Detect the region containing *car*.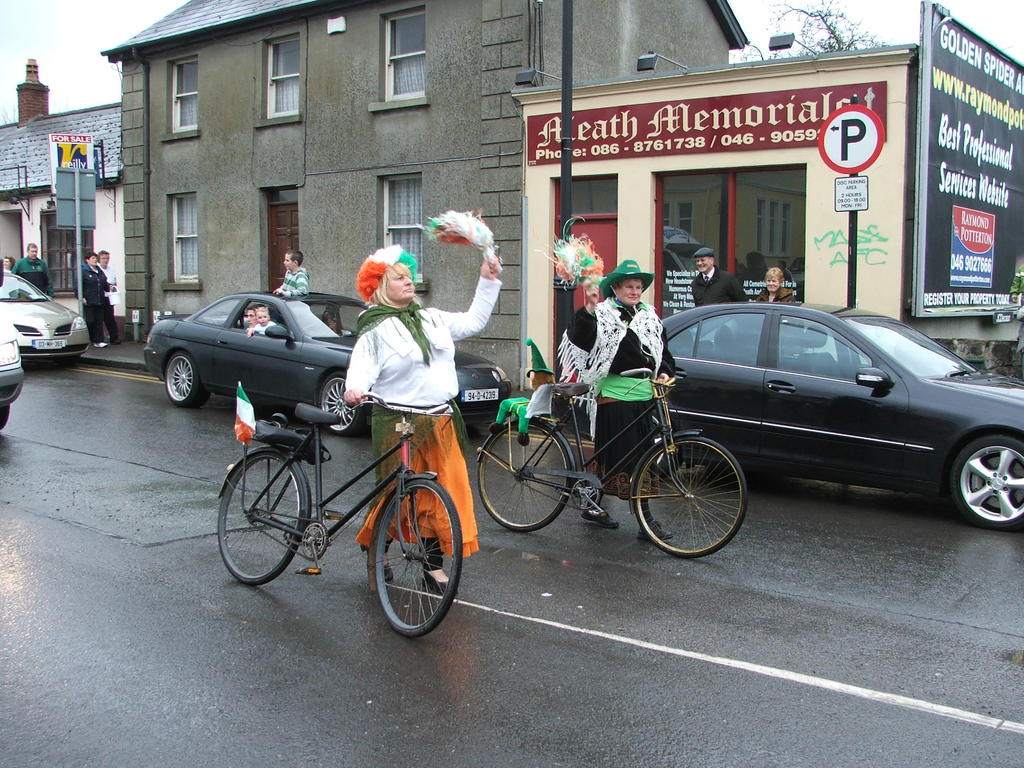
box=[628, 301, 1005, 538].
